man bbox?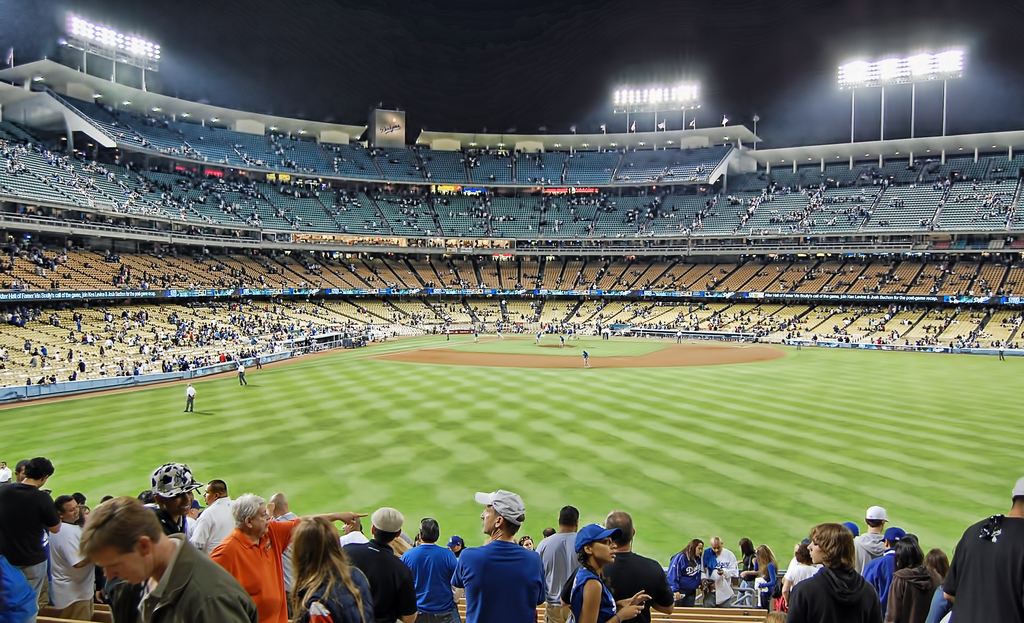
(66, 496, 250, 622)
